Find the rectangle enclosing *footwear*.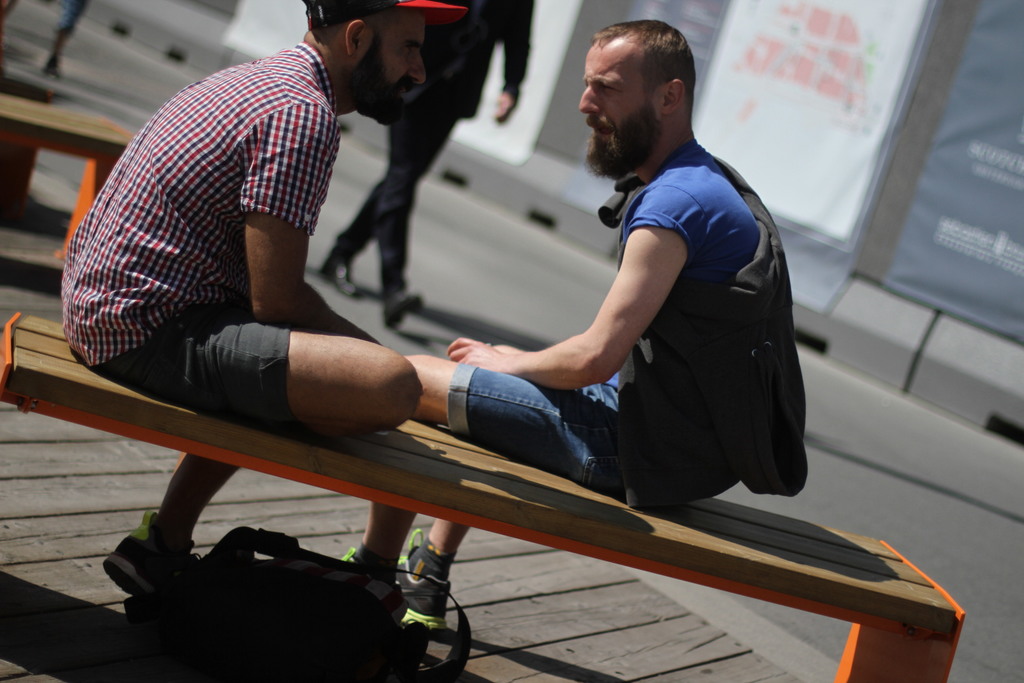
box(339, 541, 383, 568).
